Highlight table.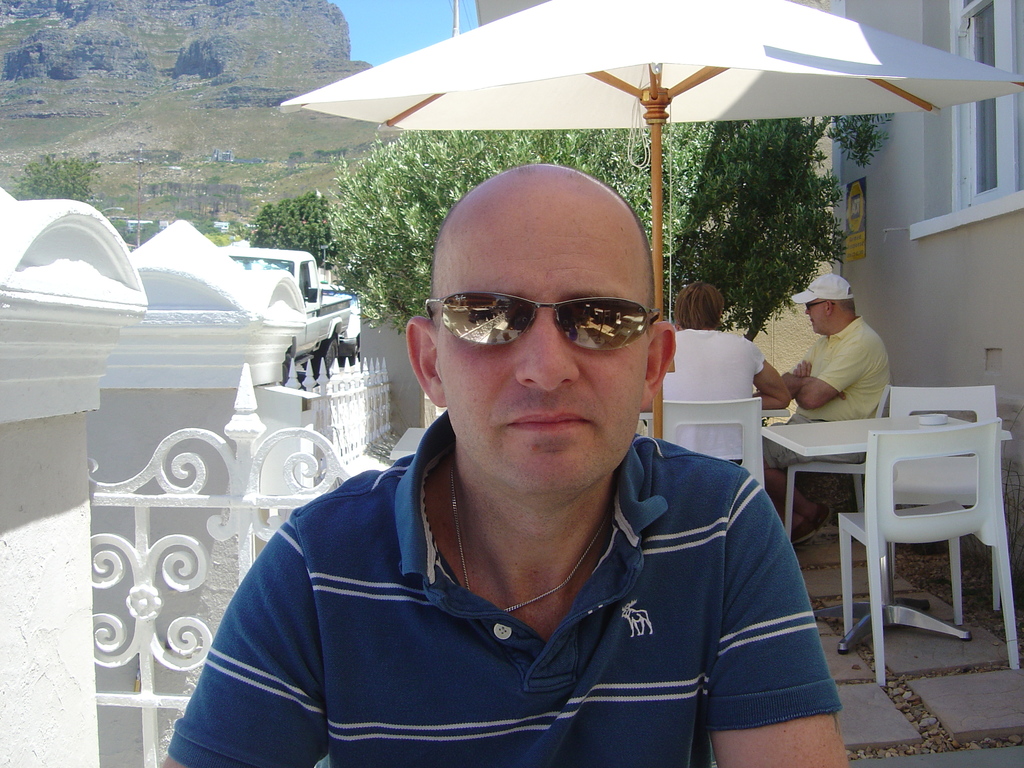
Highlighted region: (760, 412, 1016, 677).
